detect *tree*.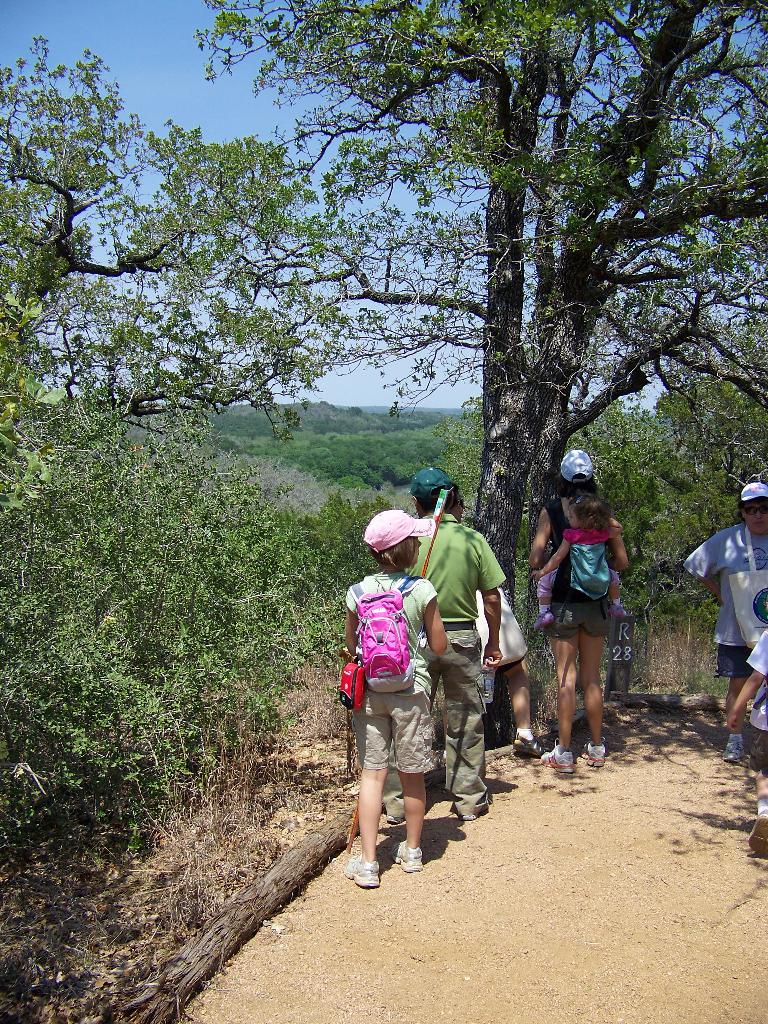
Detected at [188,0,767,751].
